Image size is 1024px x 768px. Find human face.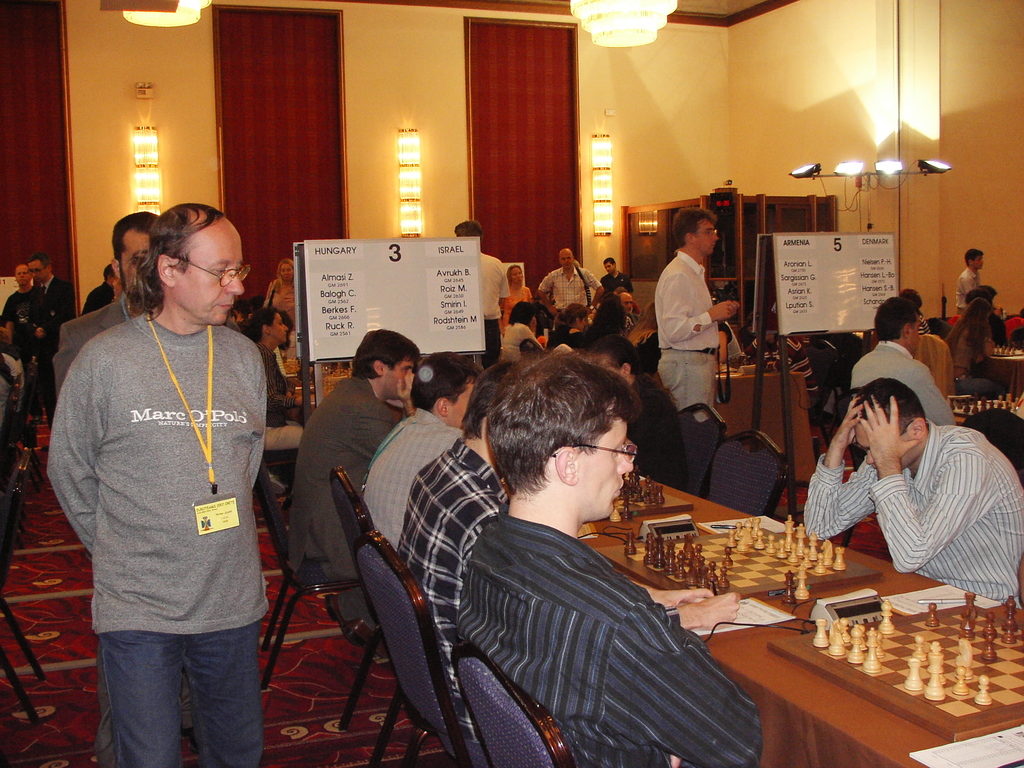
973/257/984/269.
